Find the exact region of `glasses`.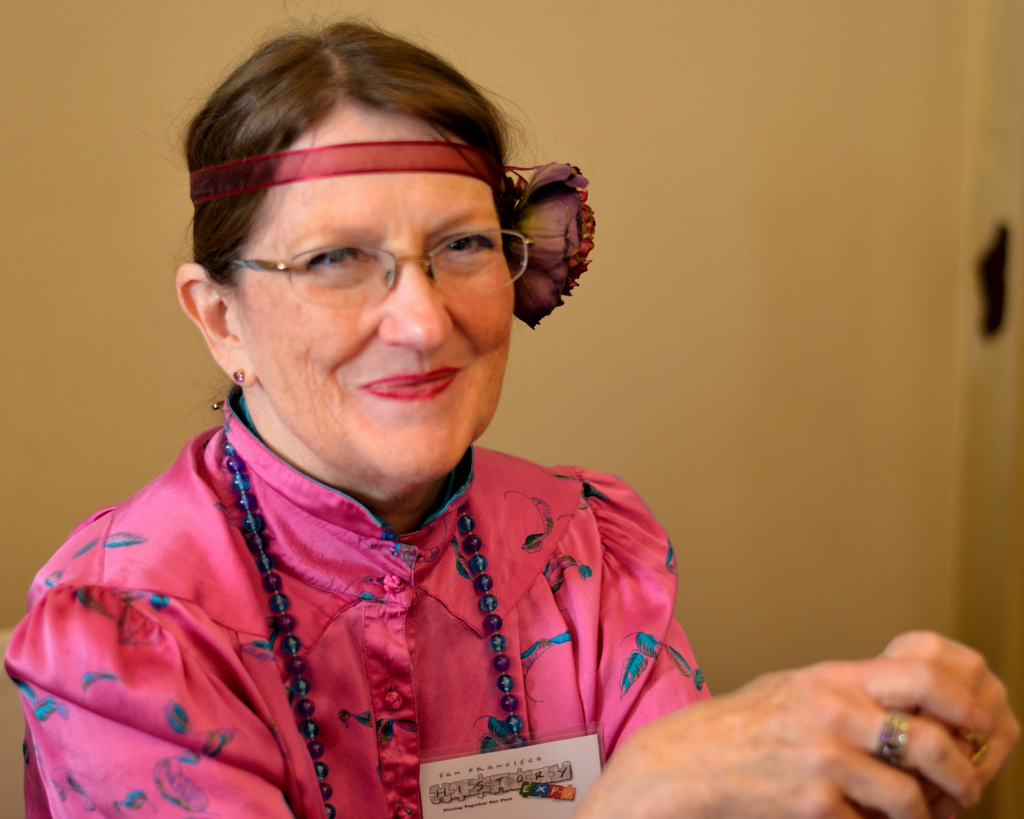
Exact region: BBox(212, 213, 519, 309).
